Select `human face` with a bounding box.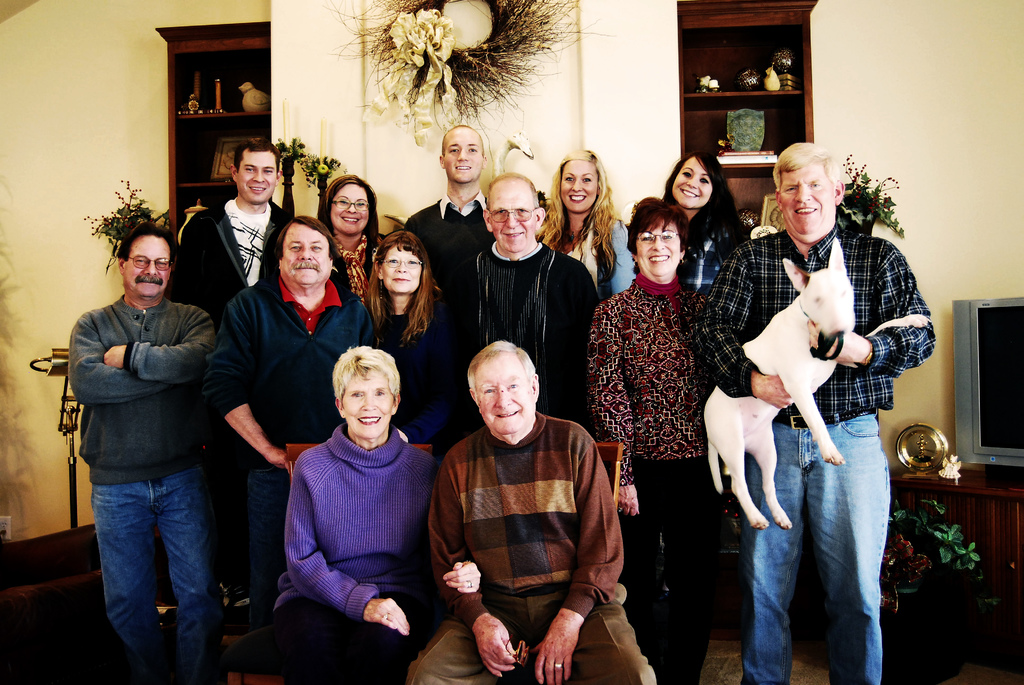
x1=124, y1=232, x2=173, y2=301.
